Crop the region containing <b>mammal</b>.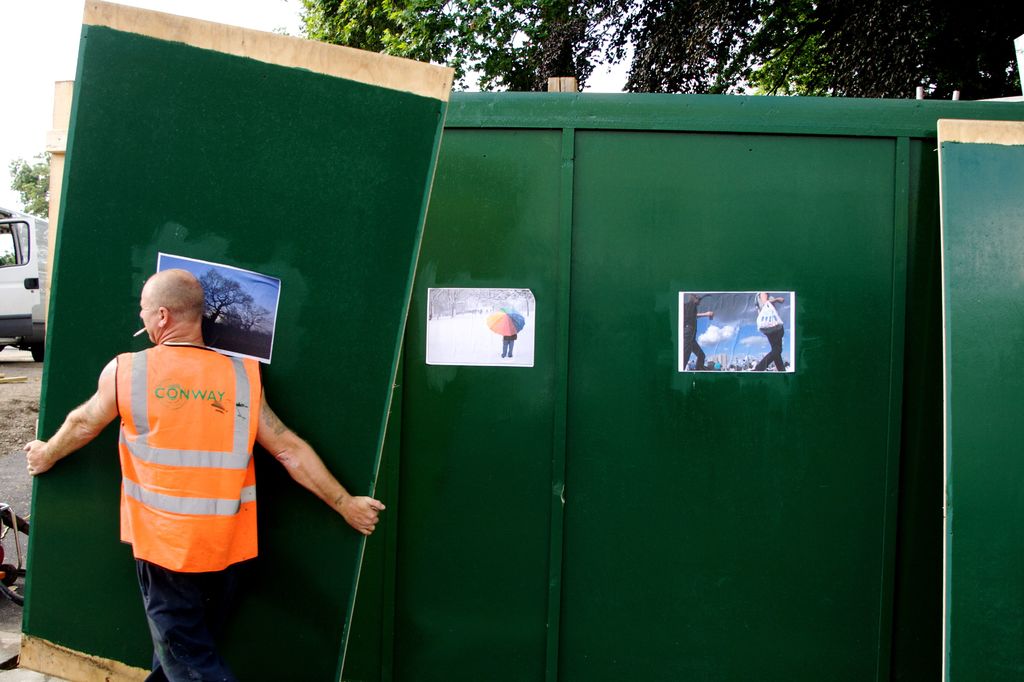
Crop region: [x1=52, y1=242, x2=374, y2=613].
